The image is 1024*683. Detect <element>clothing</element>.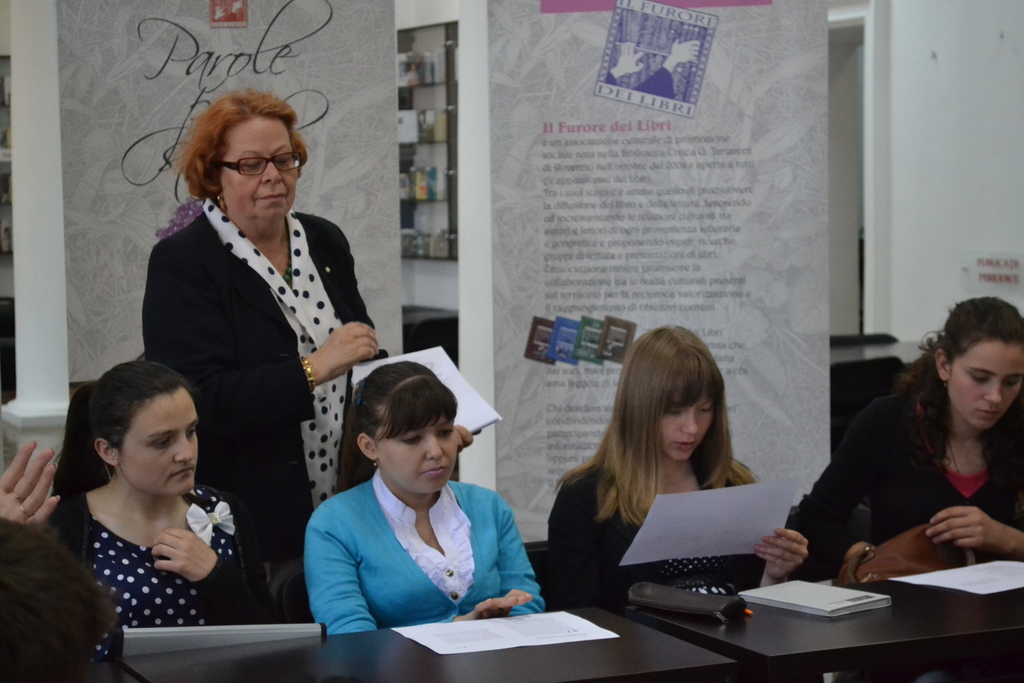
Detection: rect(288, 453, 544, 648).
